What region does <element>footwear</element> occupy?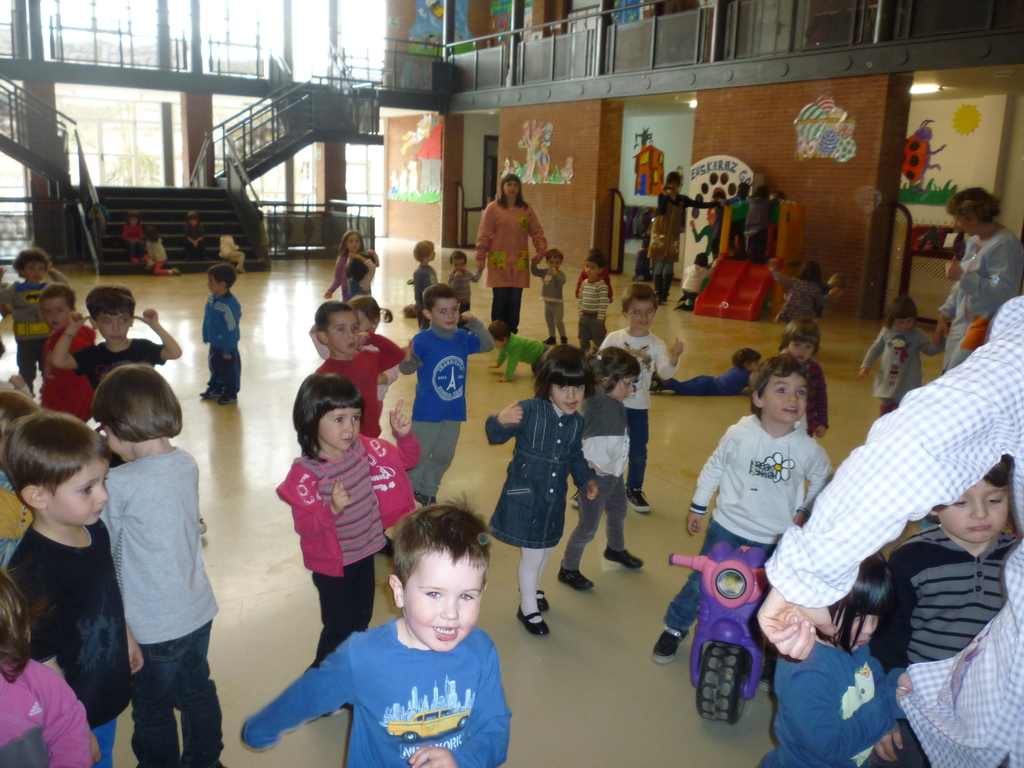
(x1=629, y1=487, x2=653, y2=516).
